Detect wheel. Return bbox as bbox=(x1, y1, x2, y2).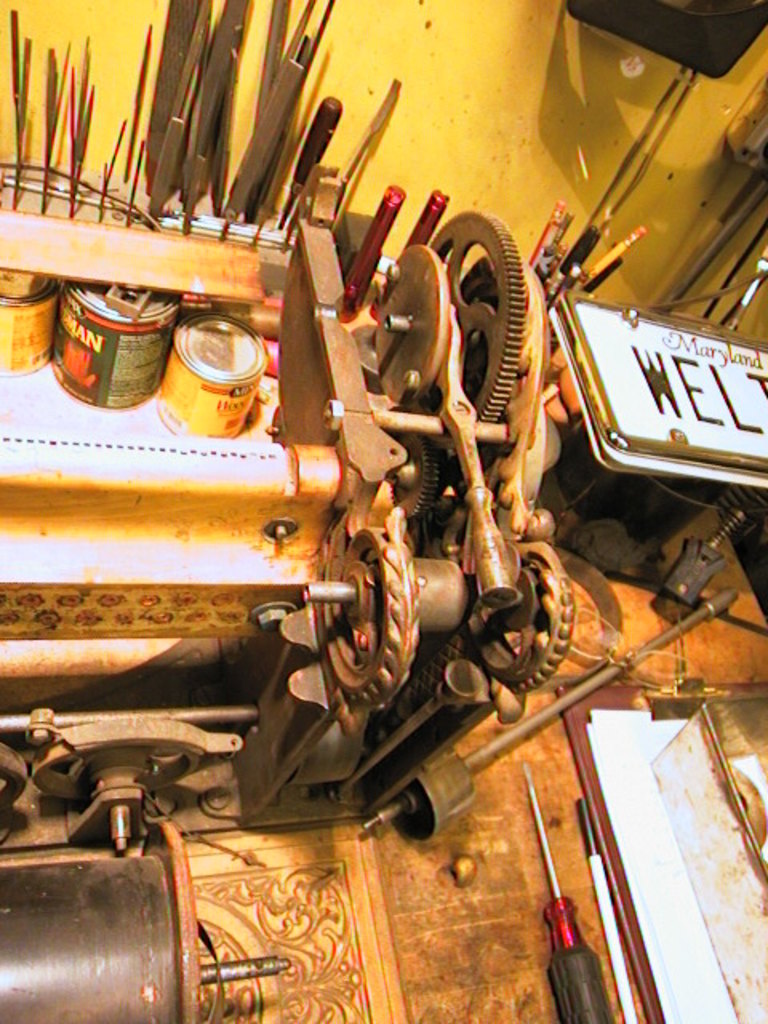
bbox=(34, 744, 195, 798).
